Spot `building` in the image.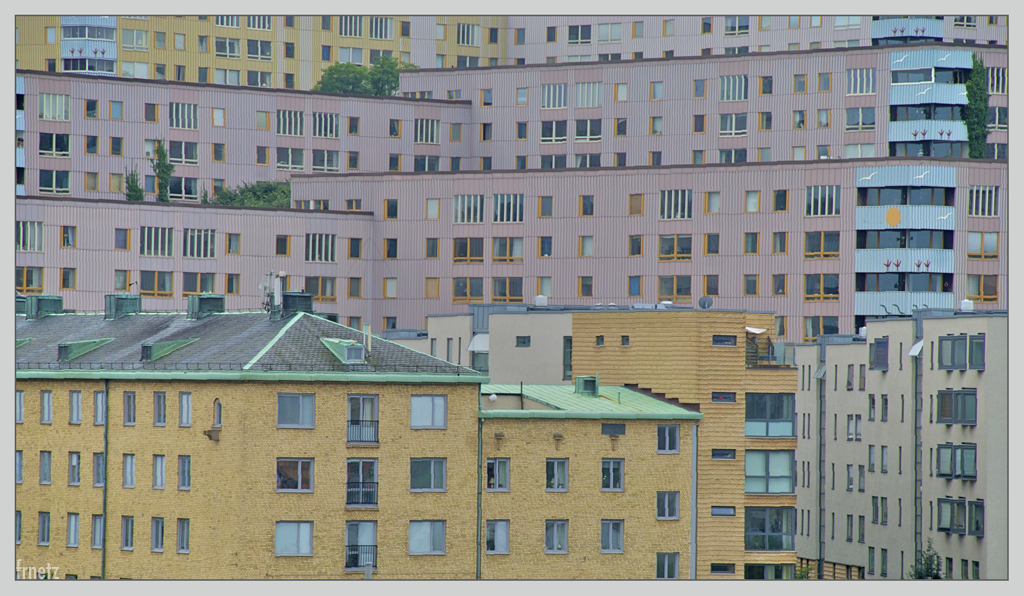
`building` found at left=15, top=16, right=1008, bottom=335.
